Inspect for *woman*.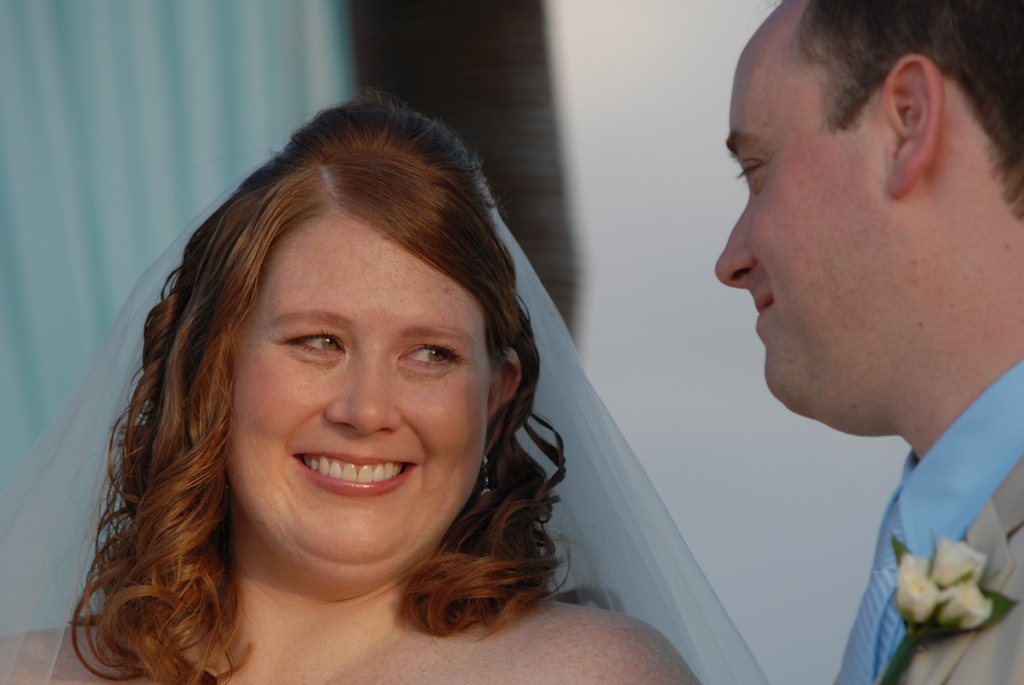
Inspection: select_region(0, 95, 760, 684).
